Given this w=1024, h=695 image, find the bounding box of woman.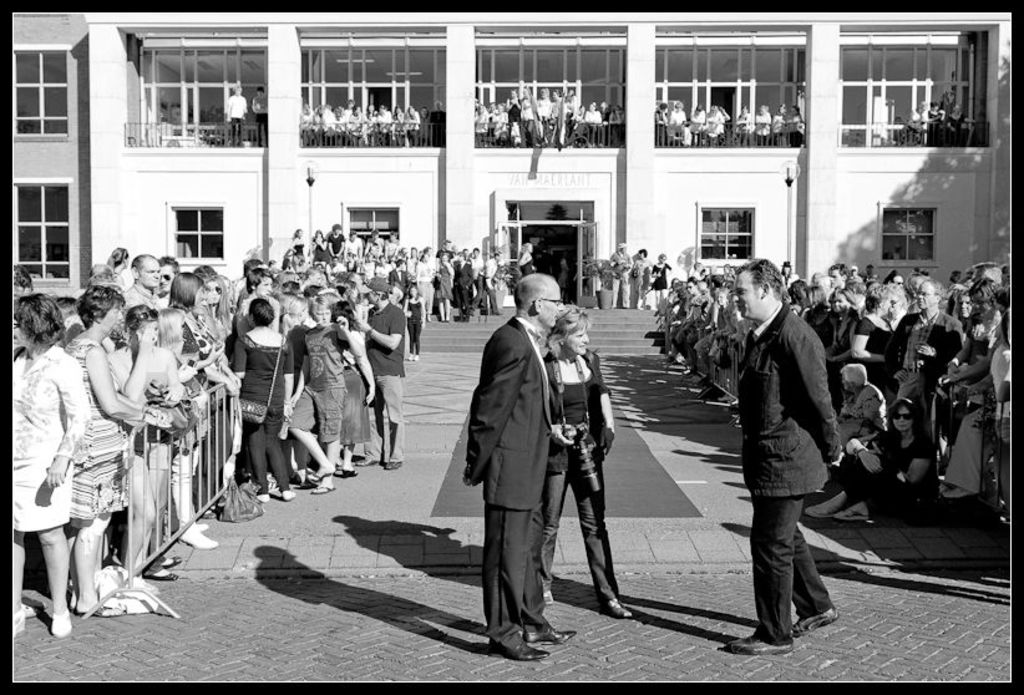
crop(309, 229, 326, 259).
